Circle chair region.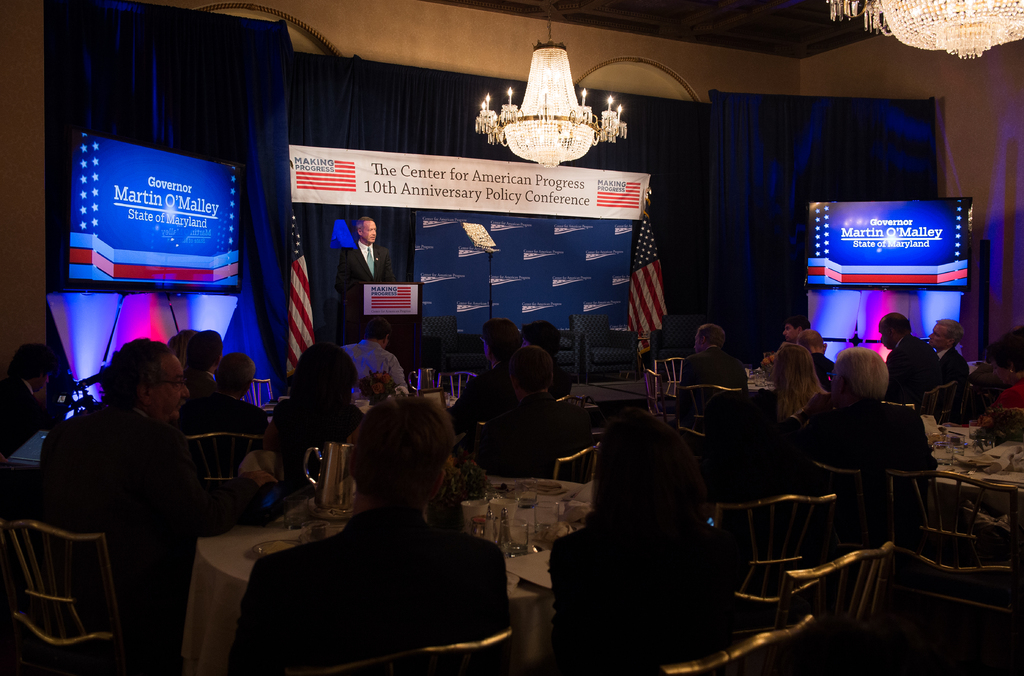
Region: <bbox>1, 517, 131, 675</bbox>.
